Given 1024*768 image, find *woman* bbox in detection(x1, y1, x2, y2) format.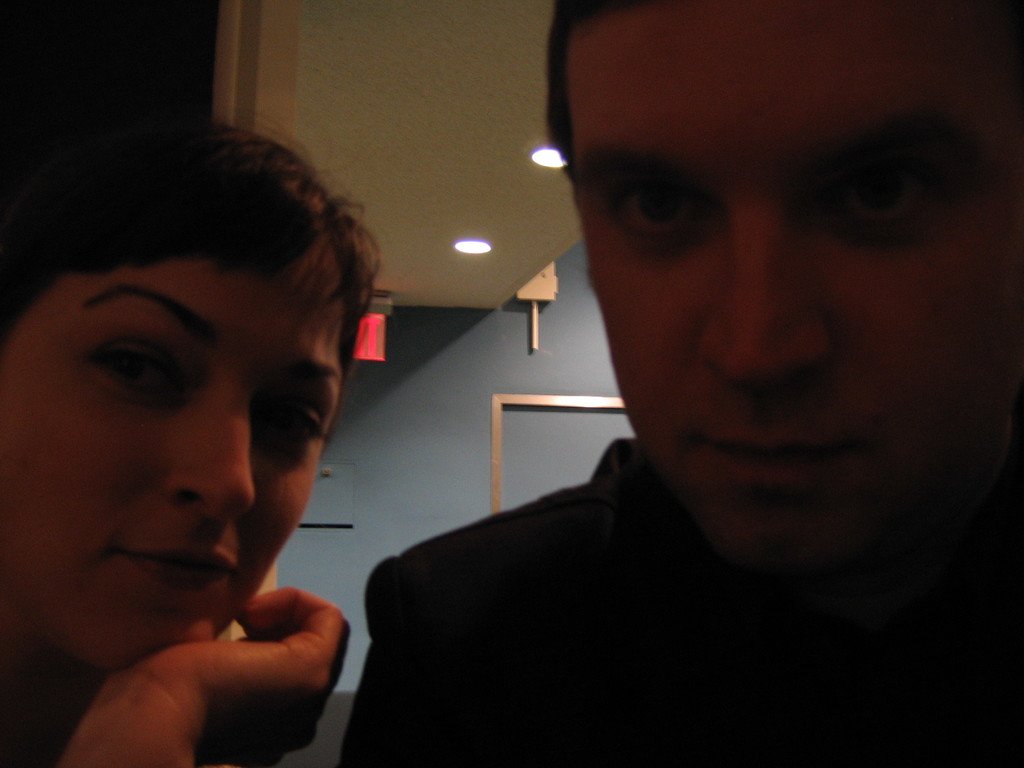
detection(0, 99, 467, 767).
